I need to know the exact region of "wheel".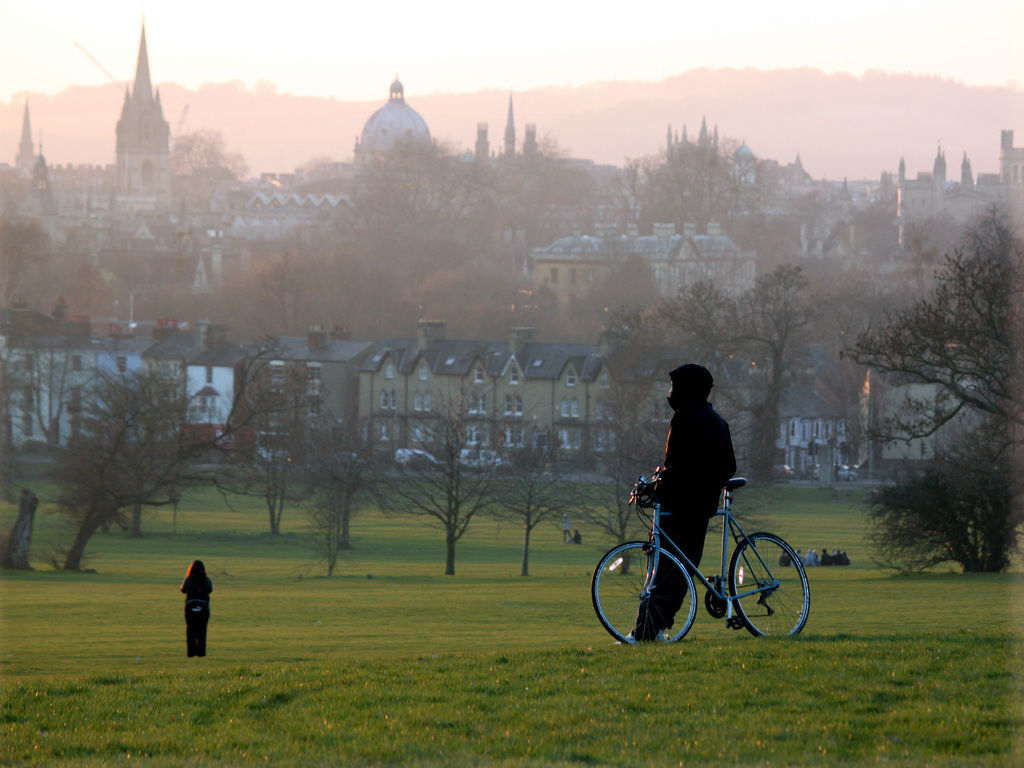
Region: select_region(593, 539, 713, 644).
